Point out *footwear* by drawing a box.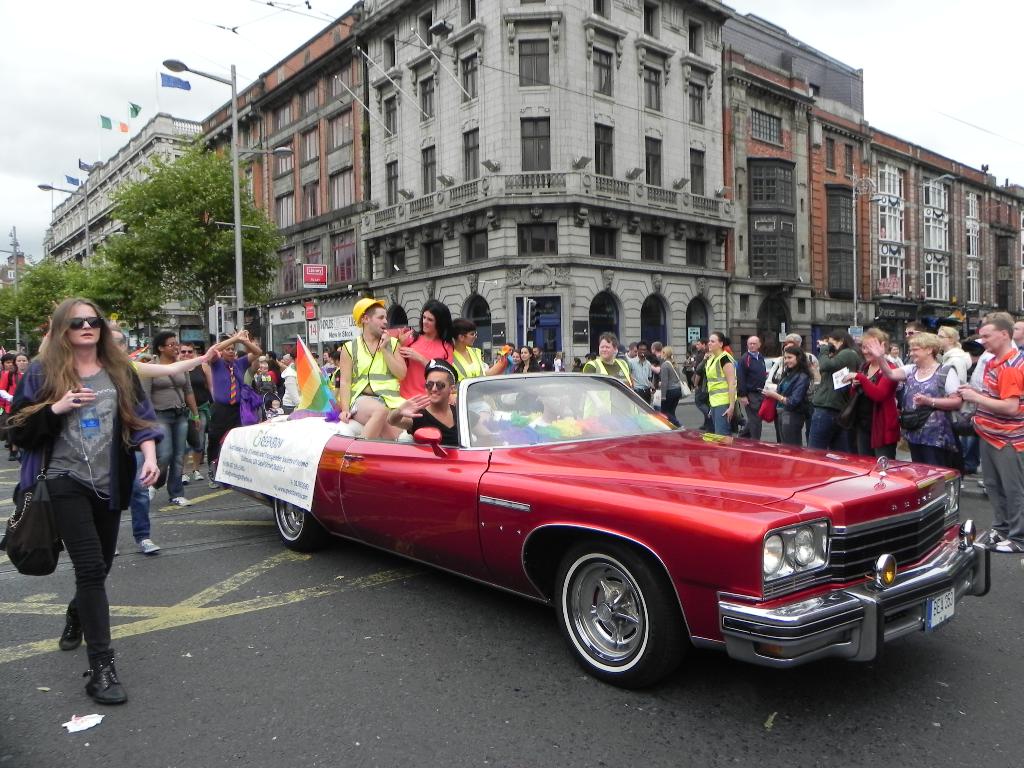
140:537:159:554.
